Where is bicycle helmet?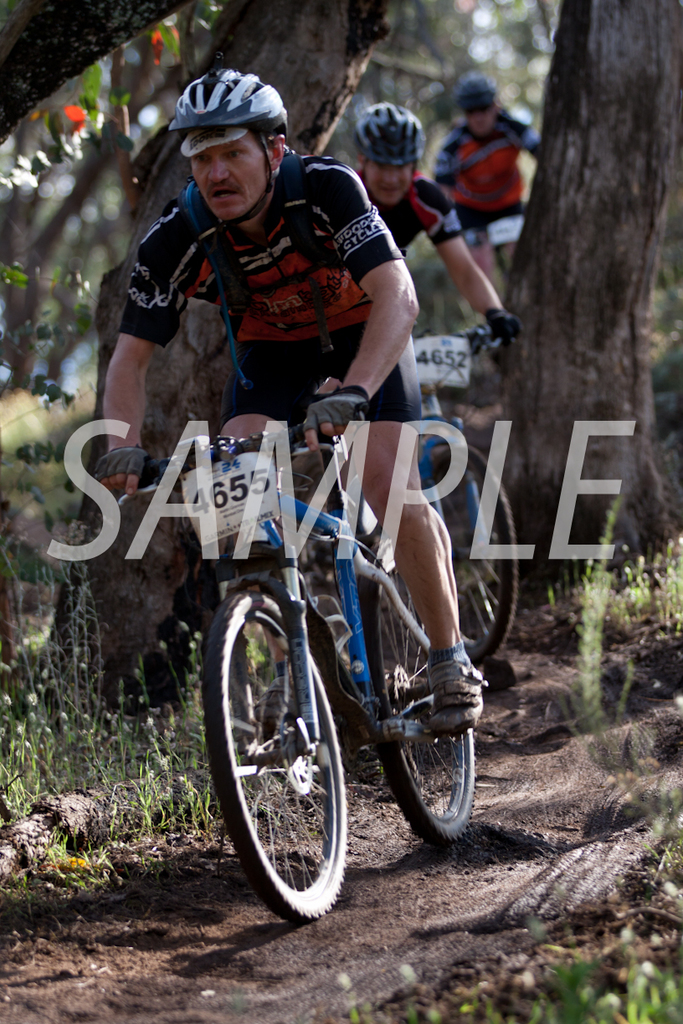
bbox(360, 103, 419, 176).
